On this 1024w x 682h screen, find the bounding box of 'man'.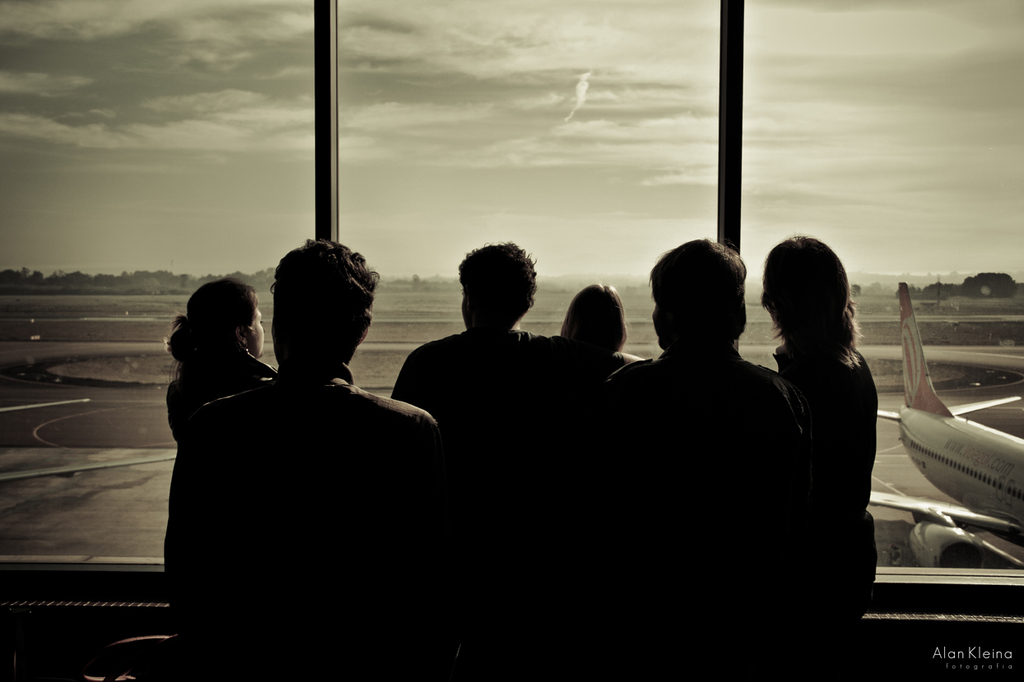
Bounding box: pyautogui.locateOnScreen(145, 231, 462, 652).
